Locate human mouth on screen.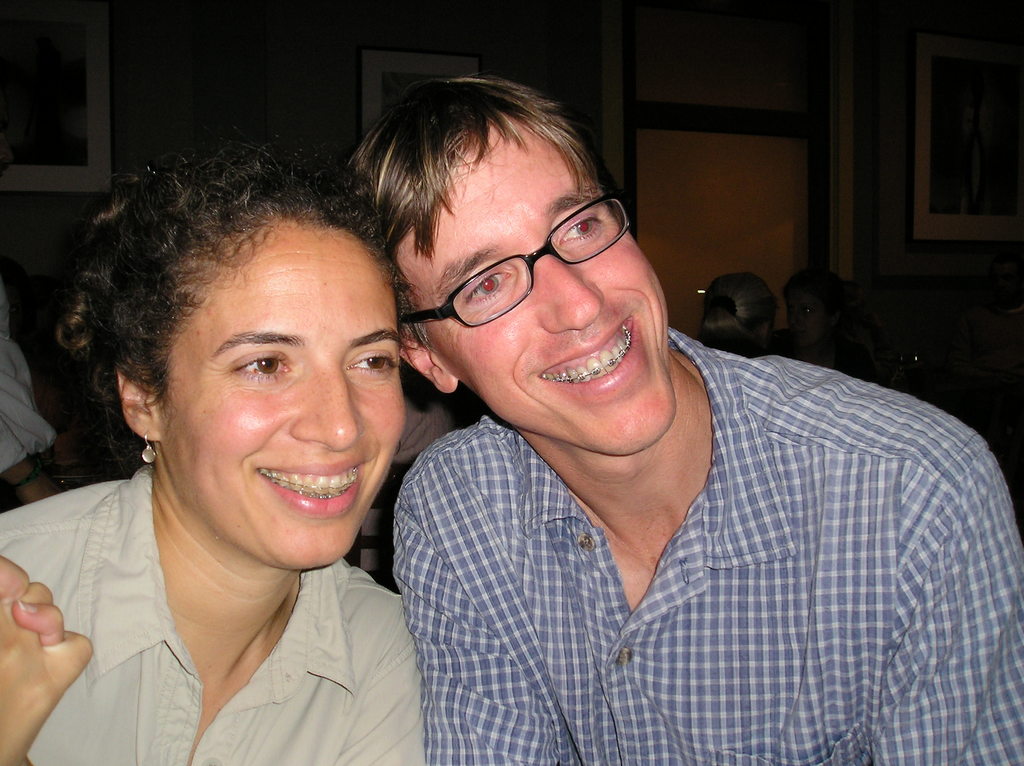
On screen at rect(532, 312, 647, 404).
